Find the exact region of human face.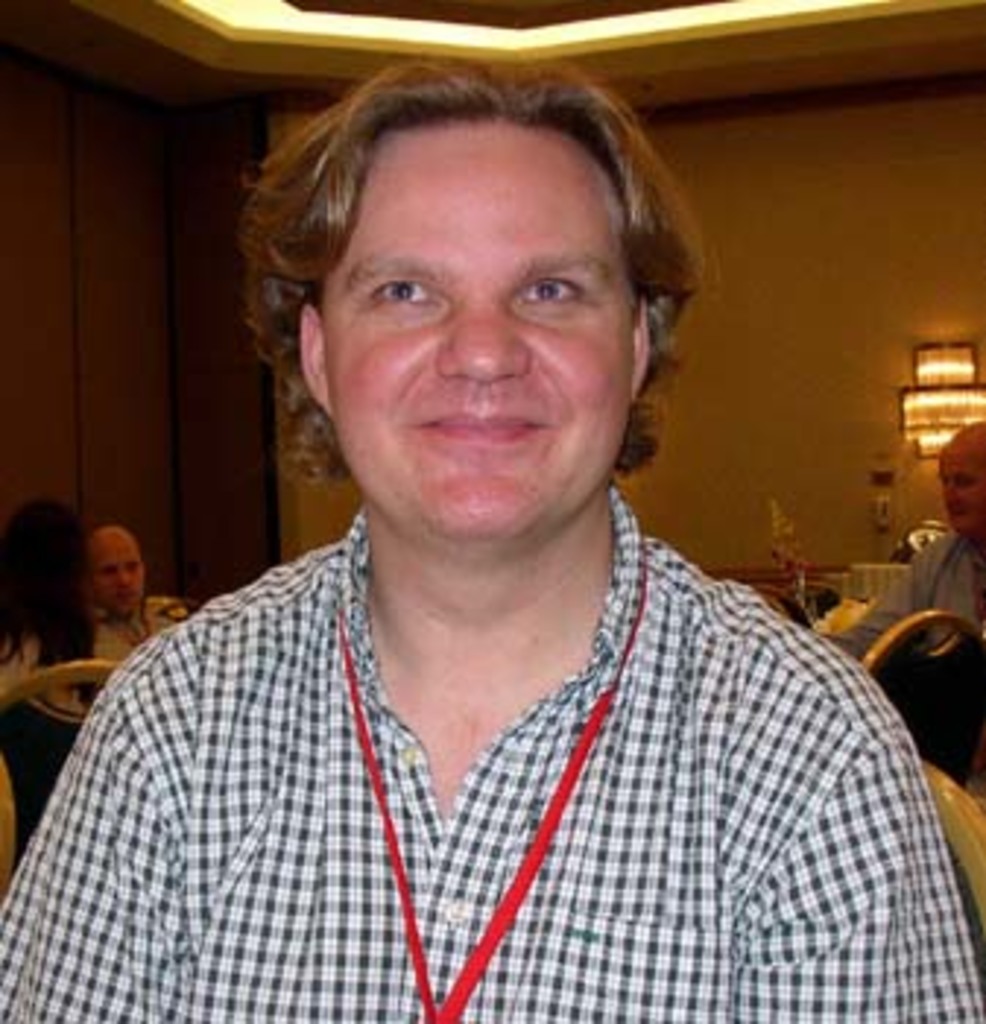
Exact region: l=933, t=436, r=983, b=530.
